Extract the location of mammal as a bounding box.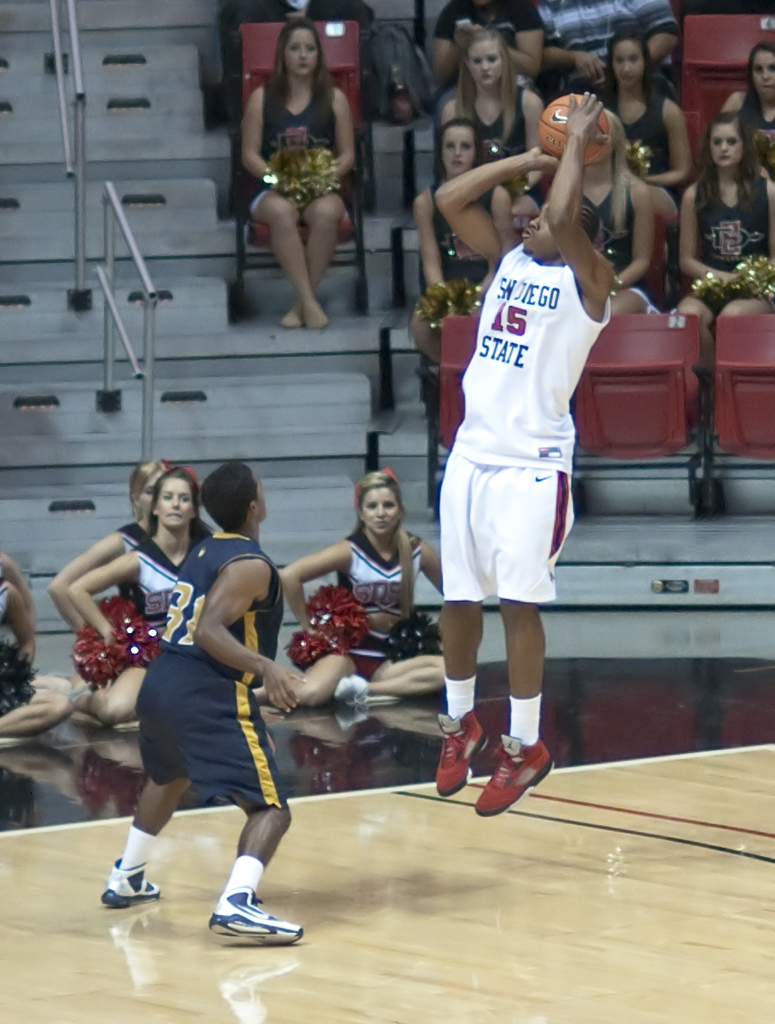
locate(542, 0, 688, 91).
